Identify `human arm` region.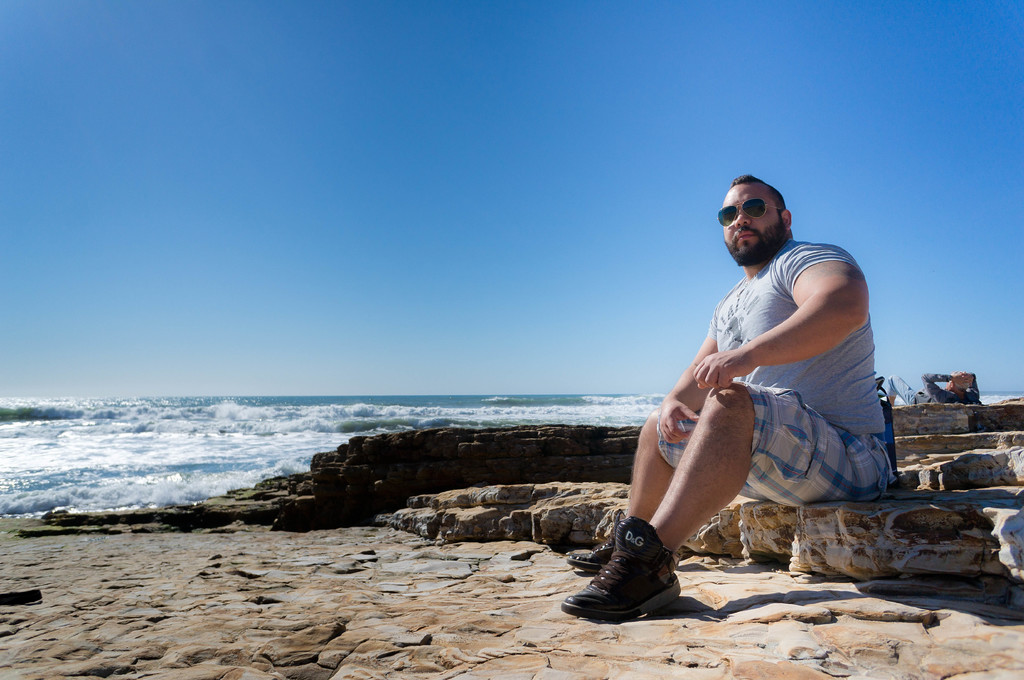
Region: l=660, t=310, r=714, b=443.
